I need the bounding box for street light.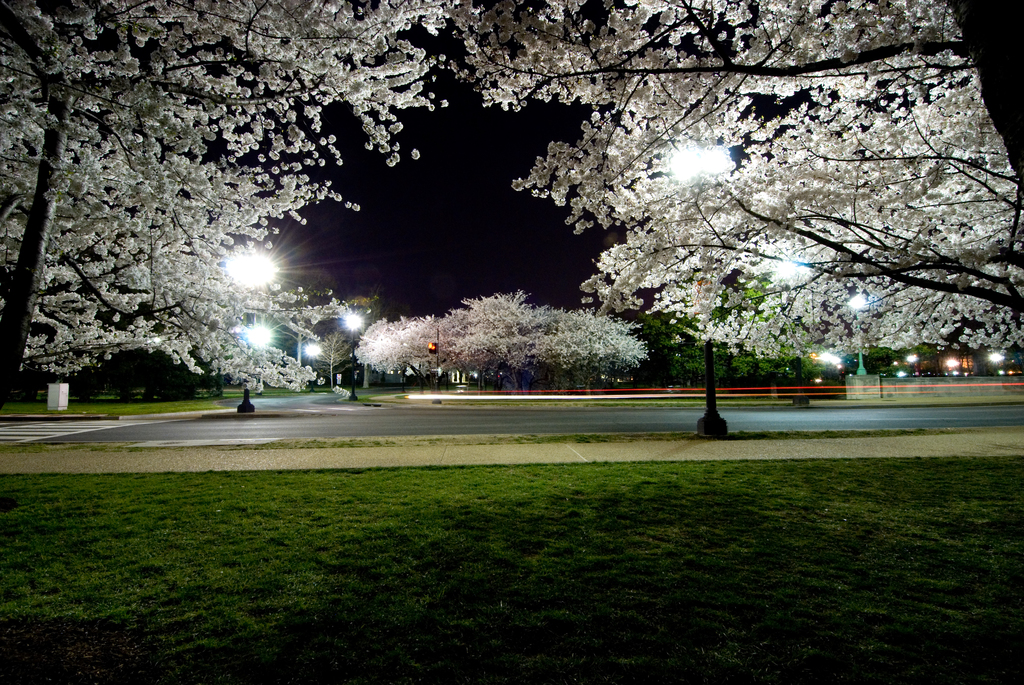
Here it is: BBox(342, 313, 365, 397).
